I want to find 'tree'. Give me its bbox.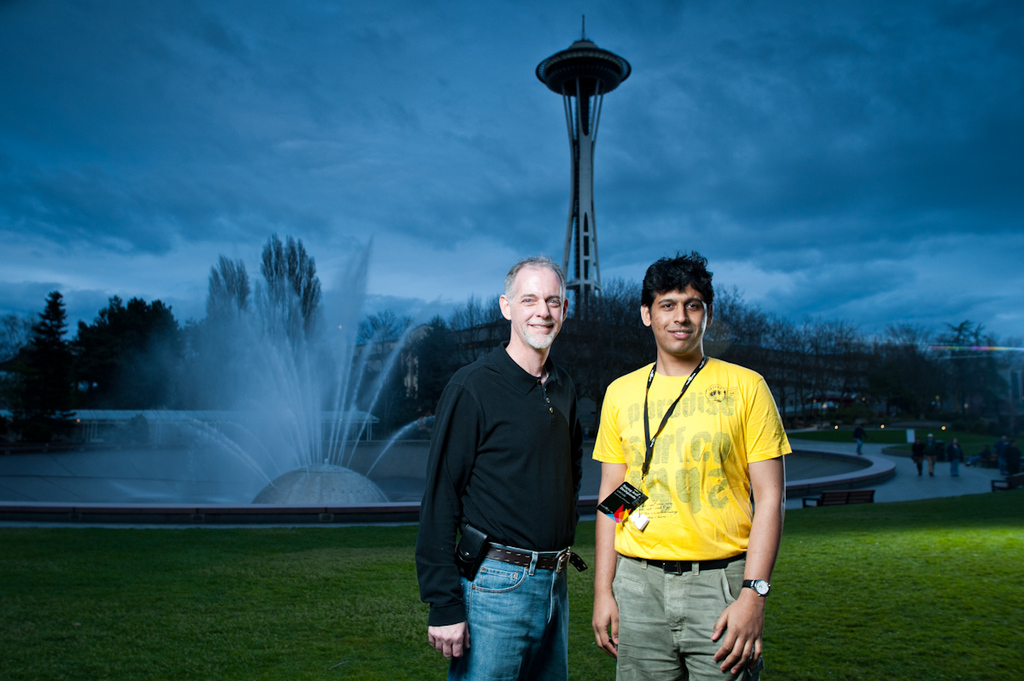
detection(0, 284, 79, 445).
